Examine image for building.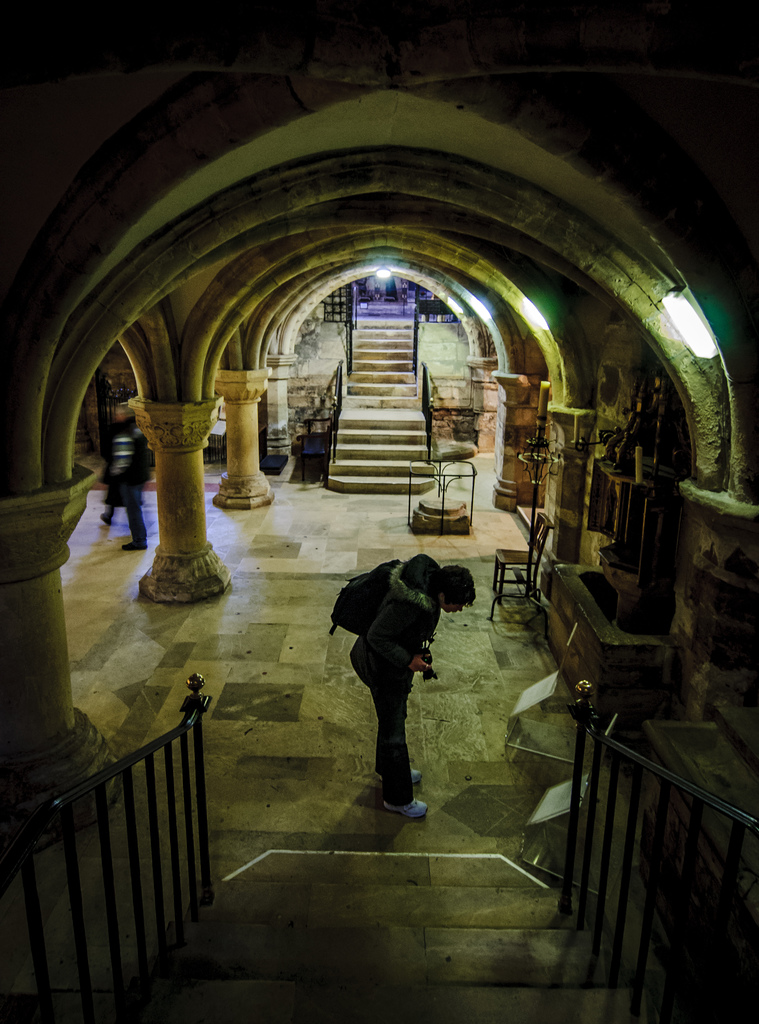
Examination result: (left=0, top=0, right=758, bottom=1023).
